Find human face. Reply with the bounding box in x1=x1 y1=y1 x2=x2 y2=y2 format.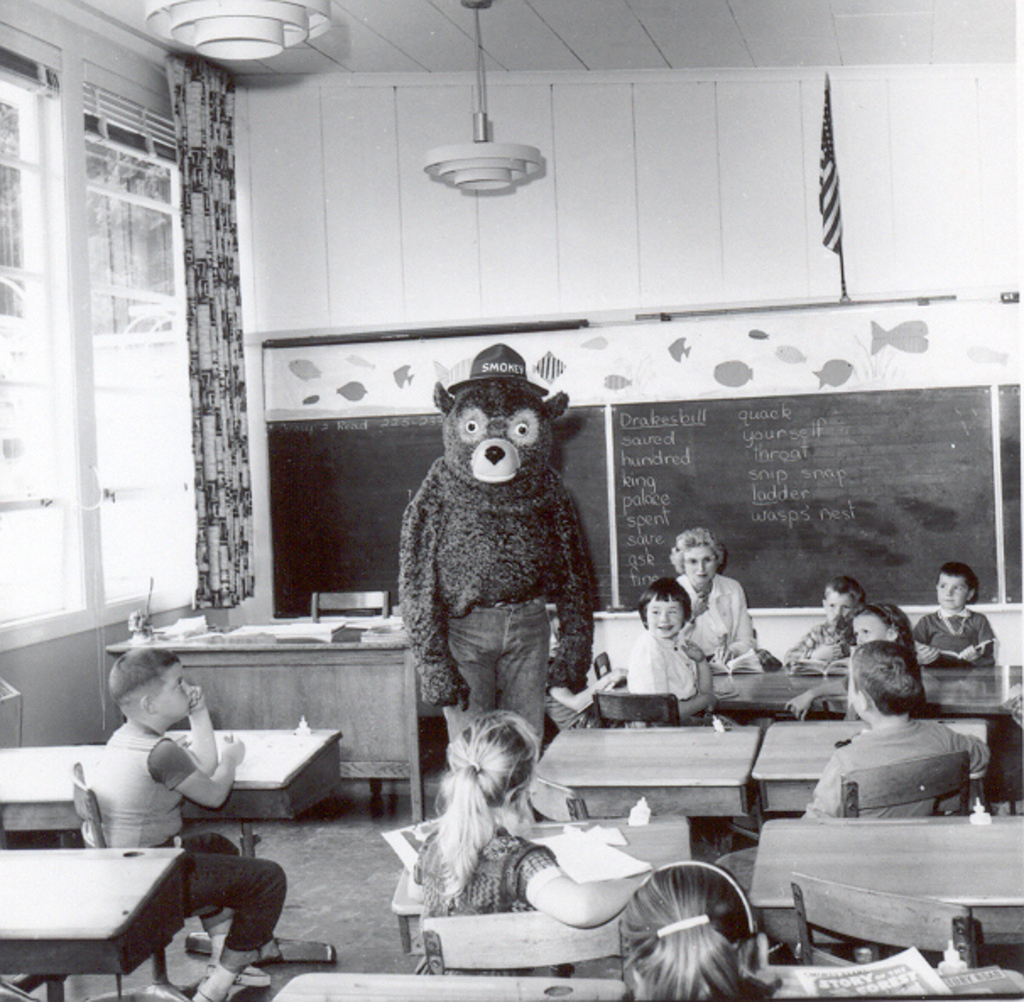
x1=150 y1=669 x2=196 y2=723.
